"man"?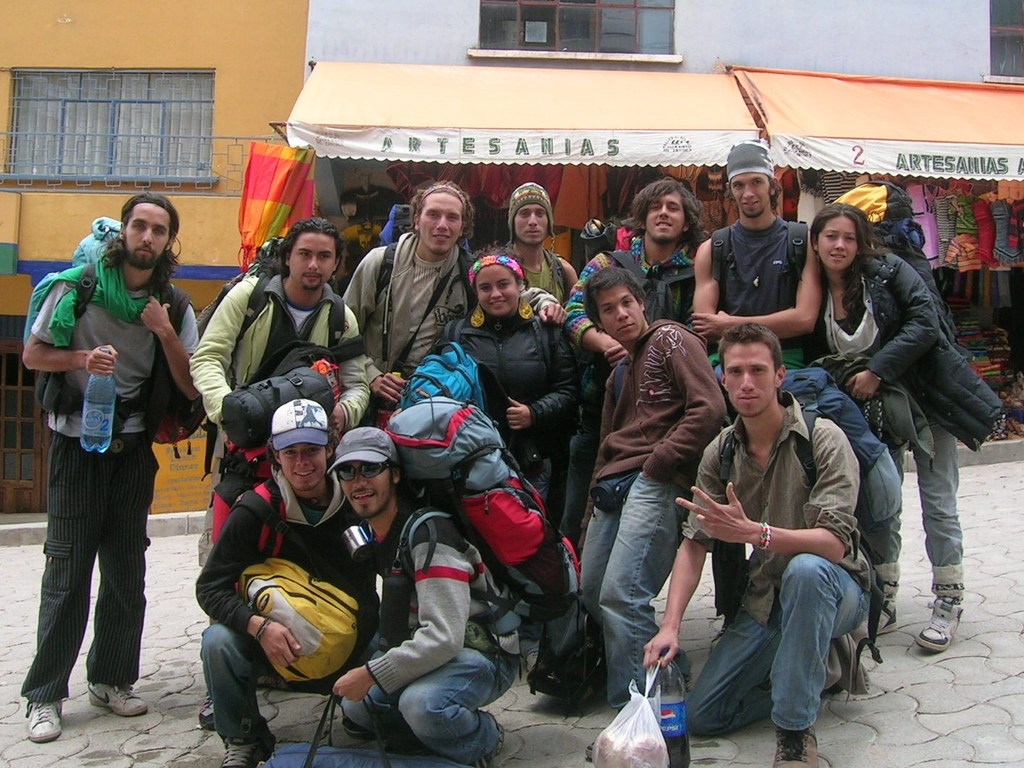
186,211,373,729
